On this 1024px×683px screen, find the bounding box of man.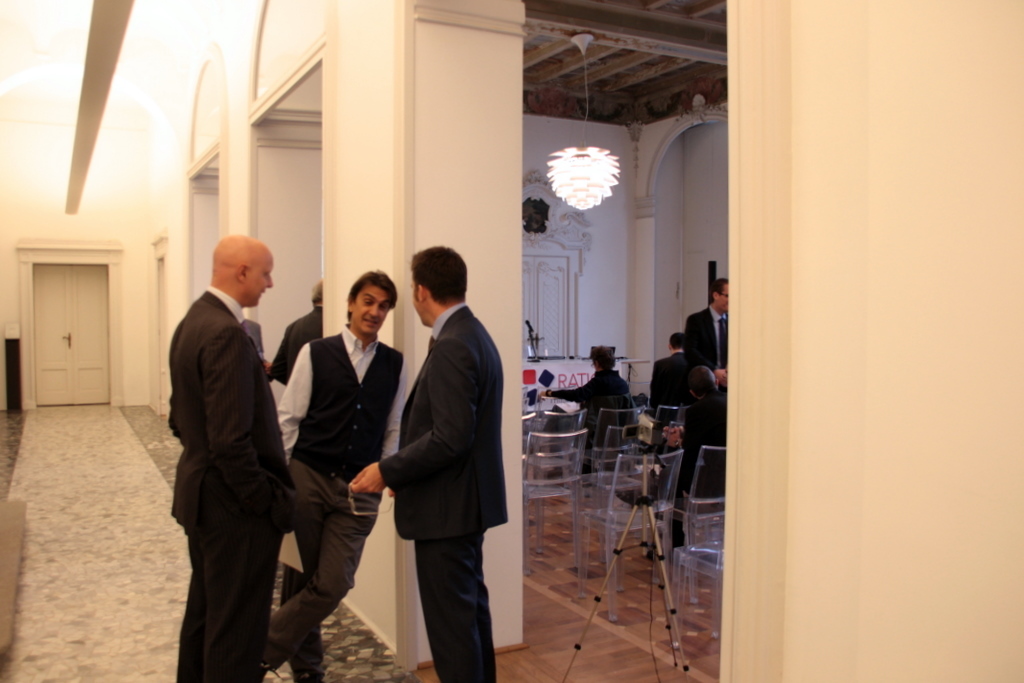
Bounding box: bbox=[267, 272, 413, 682].
